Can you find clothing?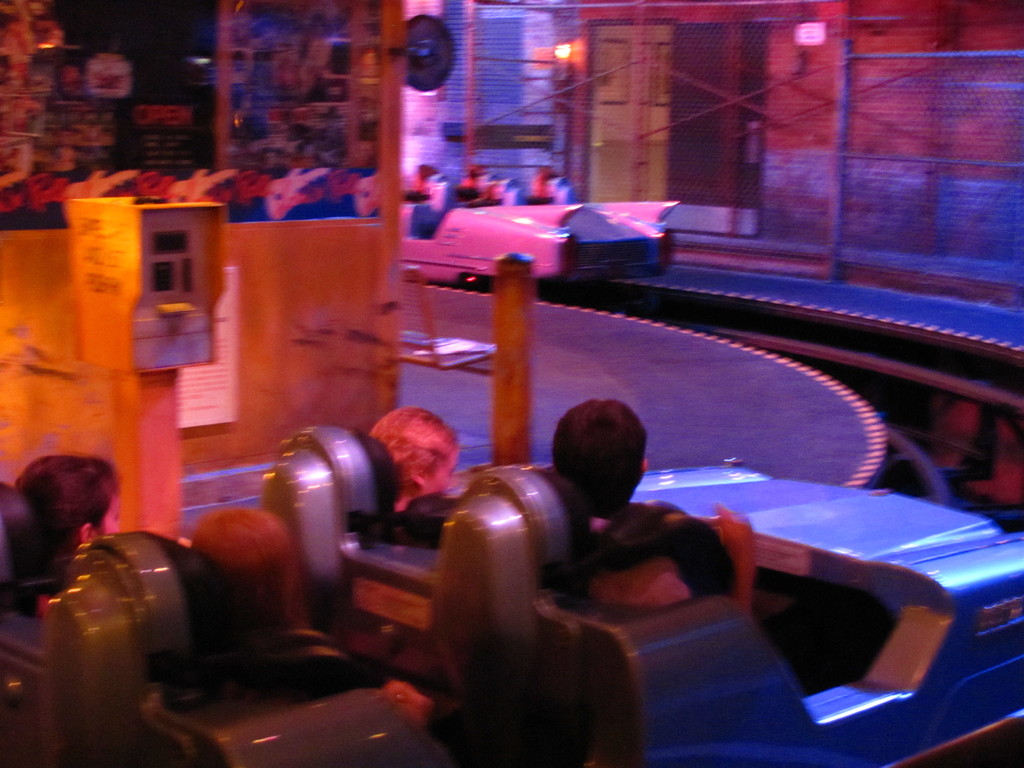
Yes, bounding box: (left=564, top=497, right=732, bottom=618).
